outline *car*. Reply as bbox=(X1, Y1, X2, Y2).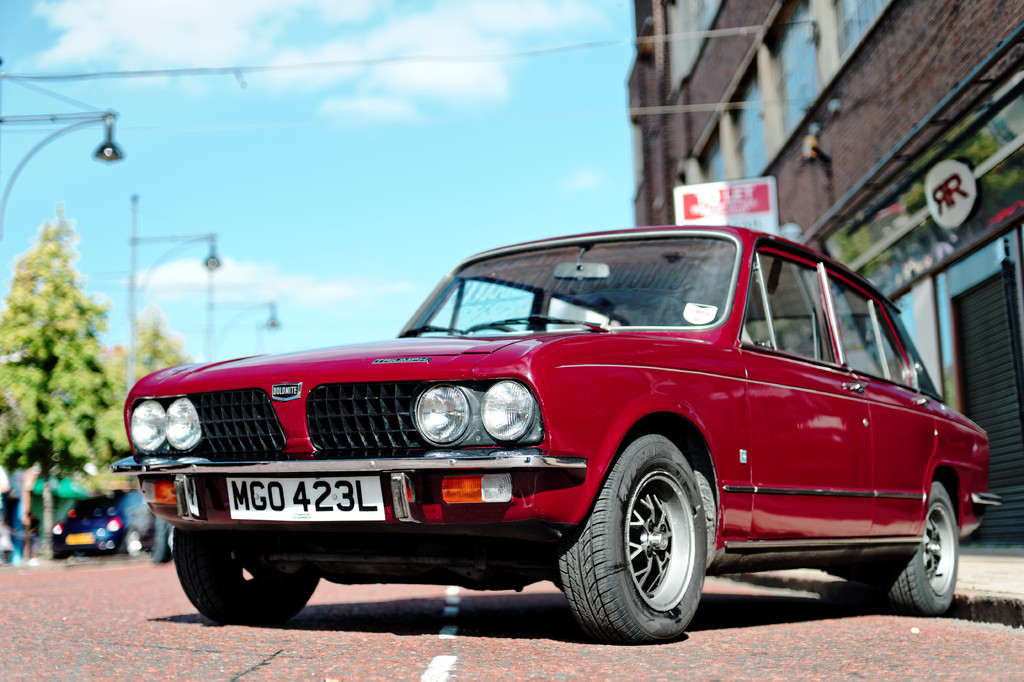
bbox=(110, 220, 1007, 645).
